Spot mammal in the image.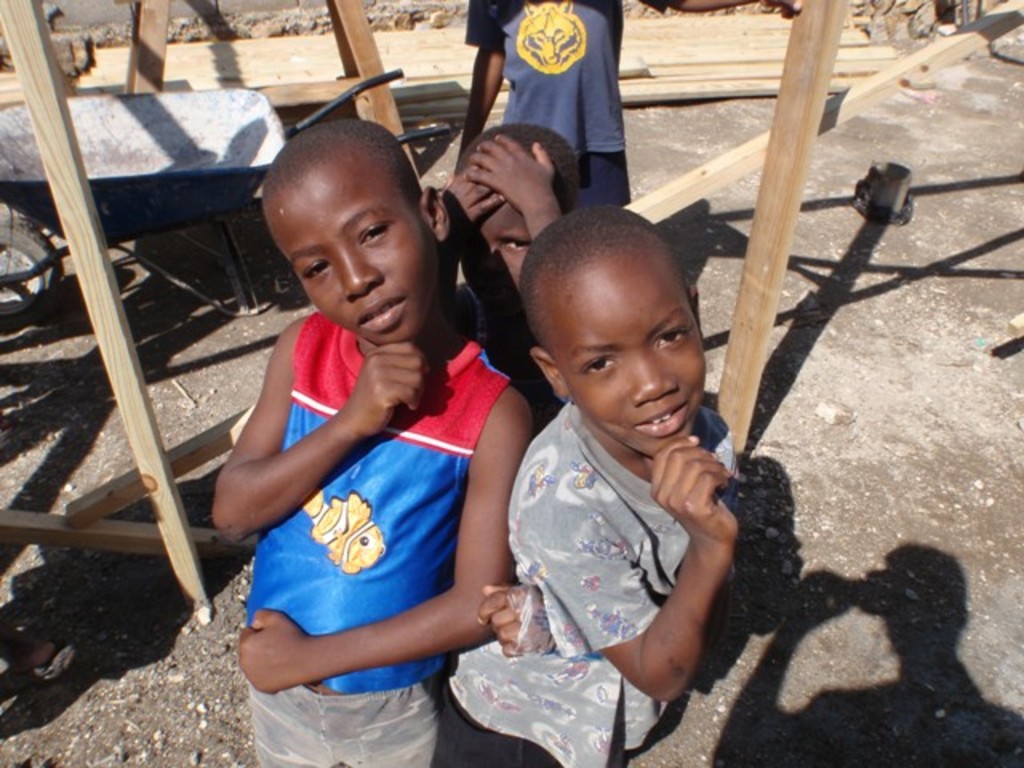
mammal found at <bbox>178, 134, 538, 720</bbox>.
